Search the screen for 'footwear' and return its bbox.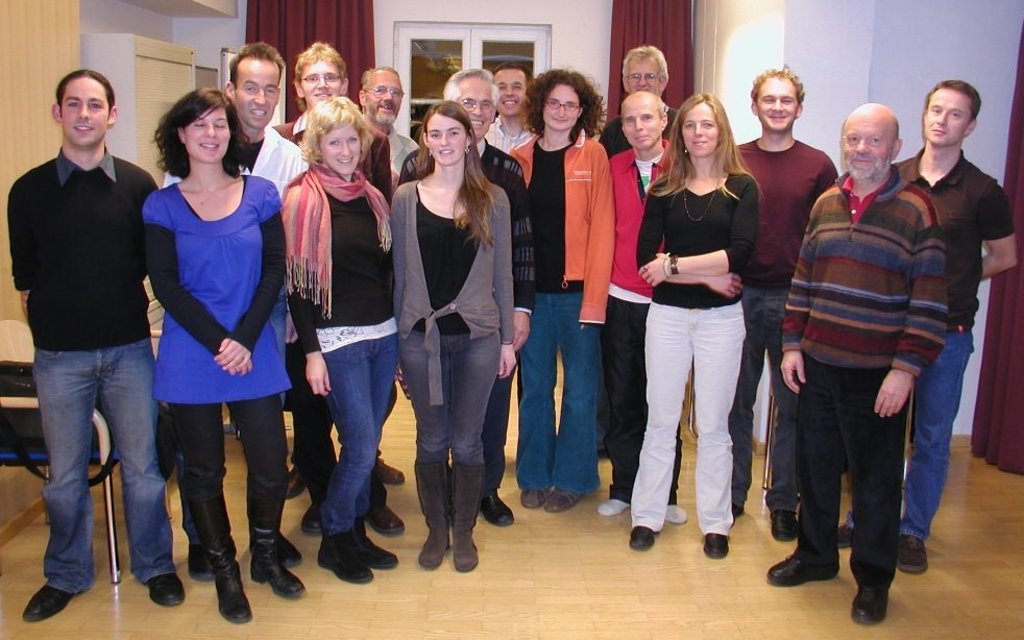
Found: detection(594, 497, 629, 517).
